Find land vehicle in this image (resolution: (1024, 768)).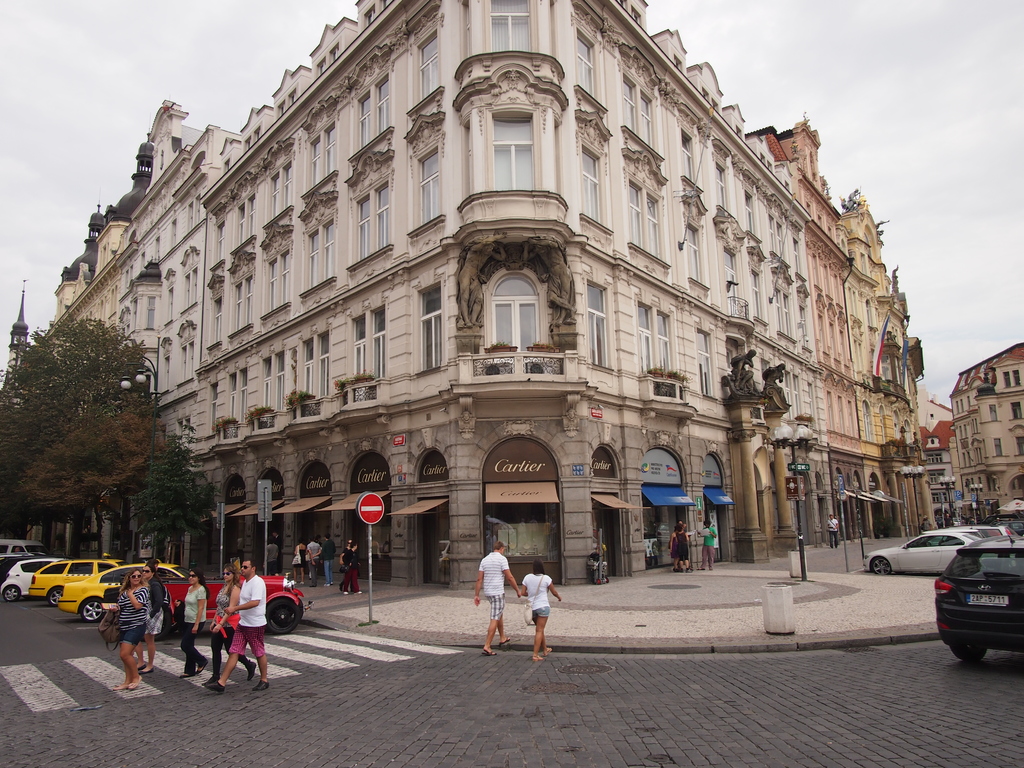
x1=27, y1=559, x2=129, y2=606.
